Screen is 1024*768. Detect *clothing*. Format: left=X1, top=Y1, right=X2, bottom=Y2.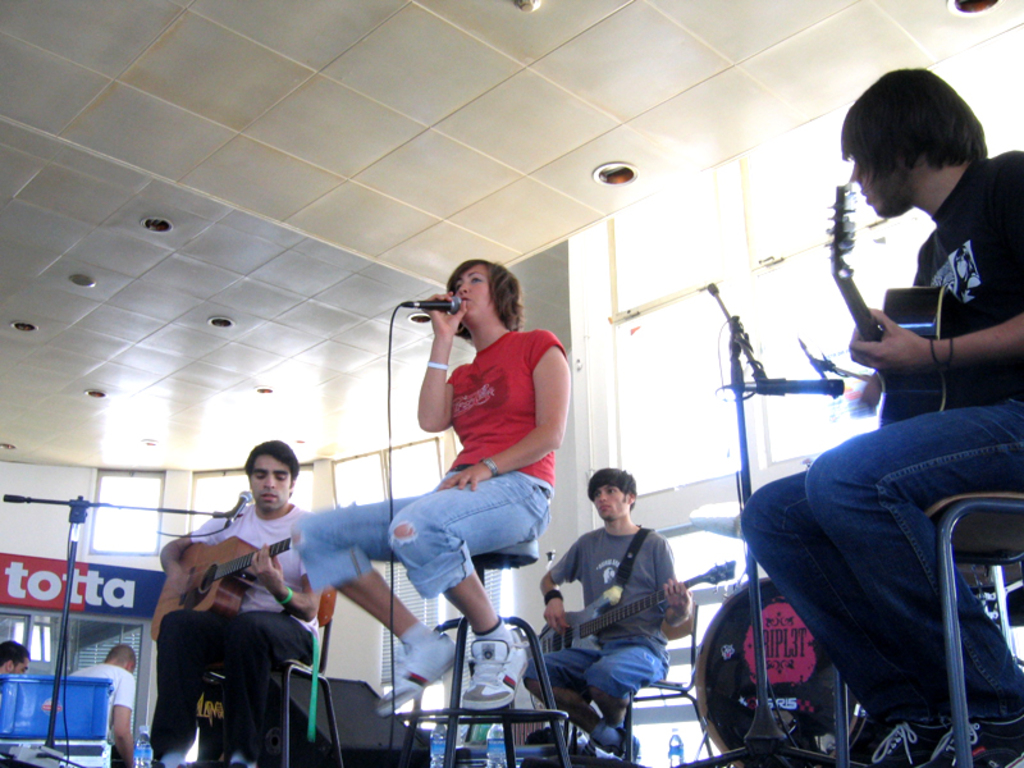
left=63, top=655, right=132, bottom=767.
